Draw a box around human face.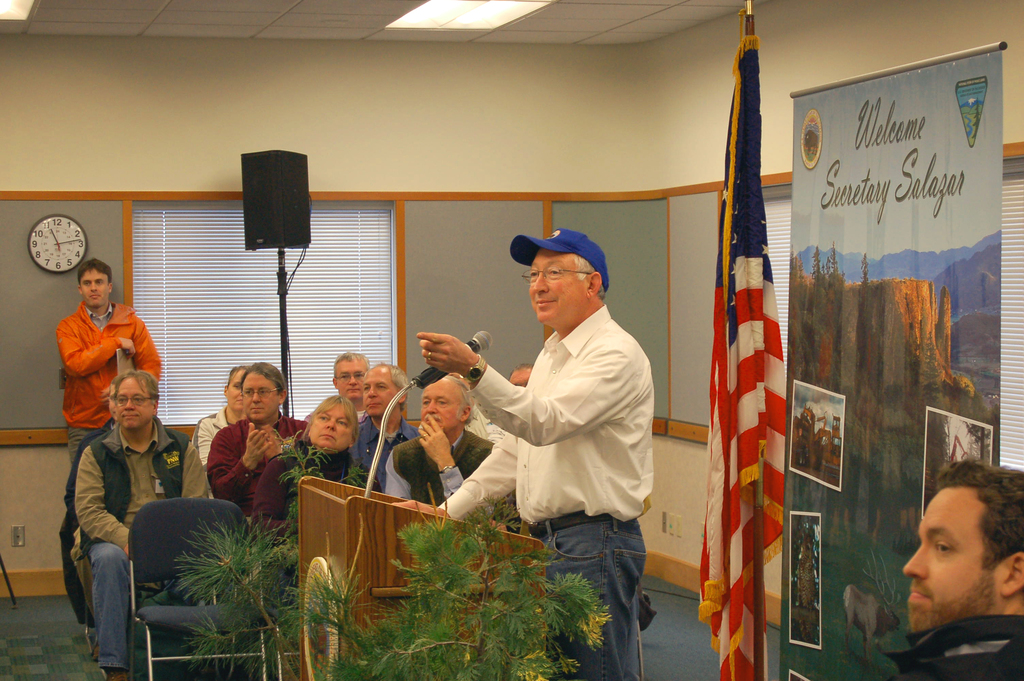
529:251:584:325.
